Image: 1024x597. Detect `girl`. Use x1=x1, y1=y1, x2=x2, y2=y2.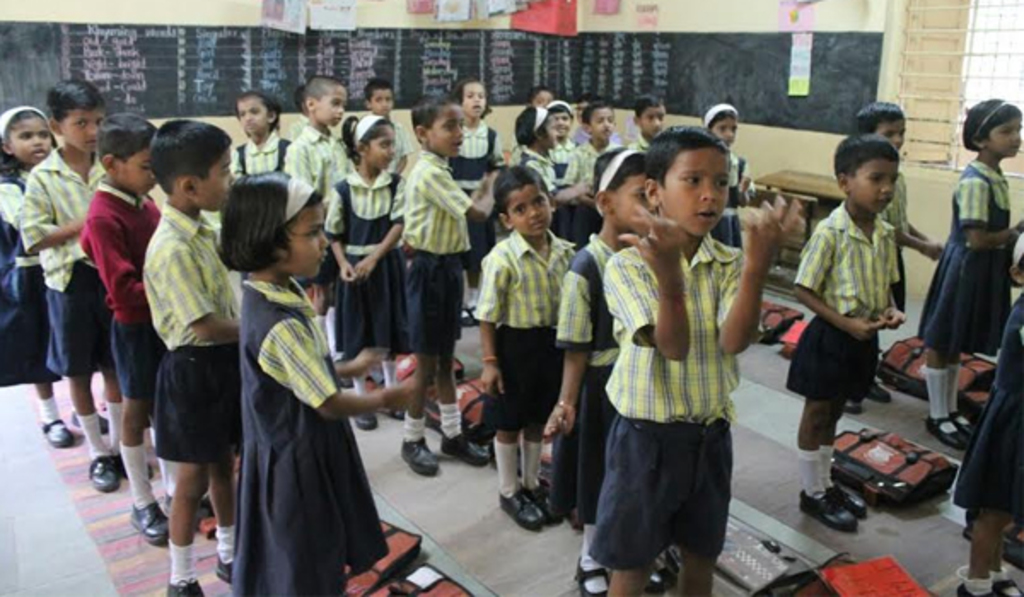
x1=0, y1=102, x2=109, y2=452.
